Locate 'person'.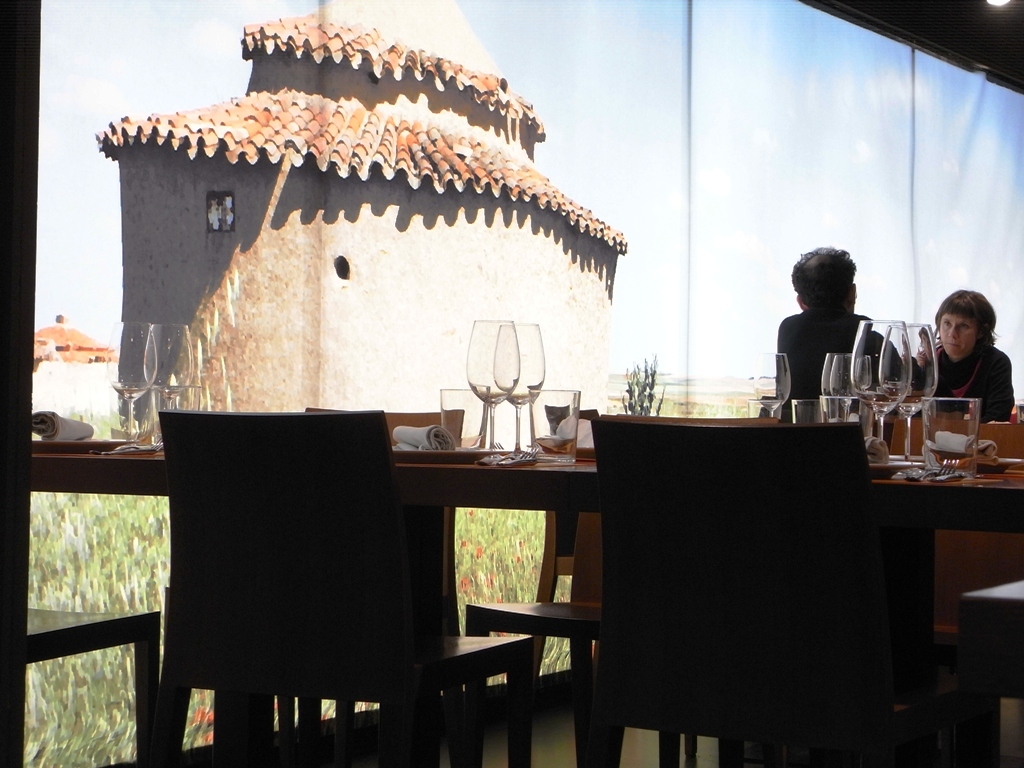
Bounding box: (x1=919, y1=288, x2=1016, y2=426).
